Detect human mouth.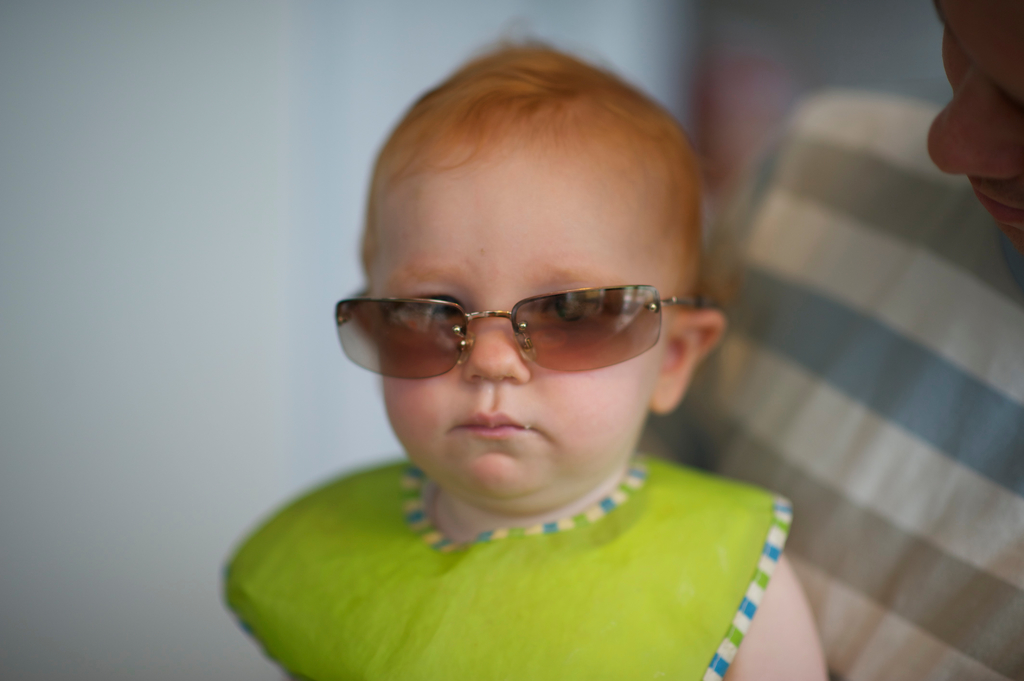
Detected at left=443, top=397, right=547, bottom=445.
